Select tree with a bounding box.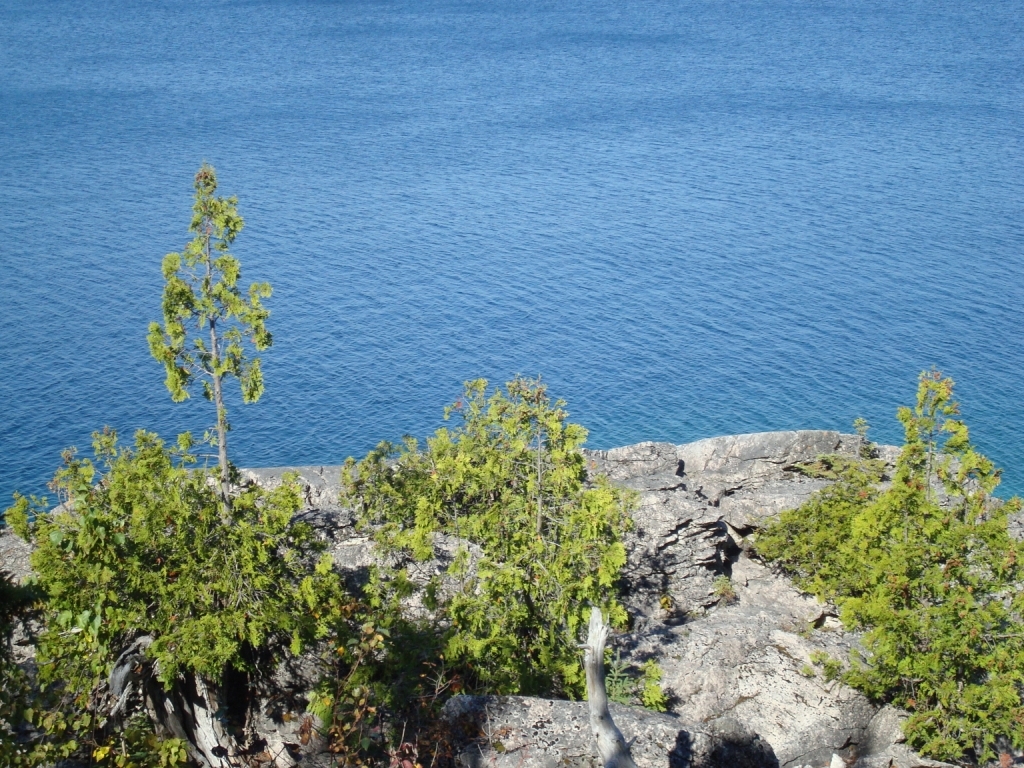
crop(0, 367, 688, 767).
